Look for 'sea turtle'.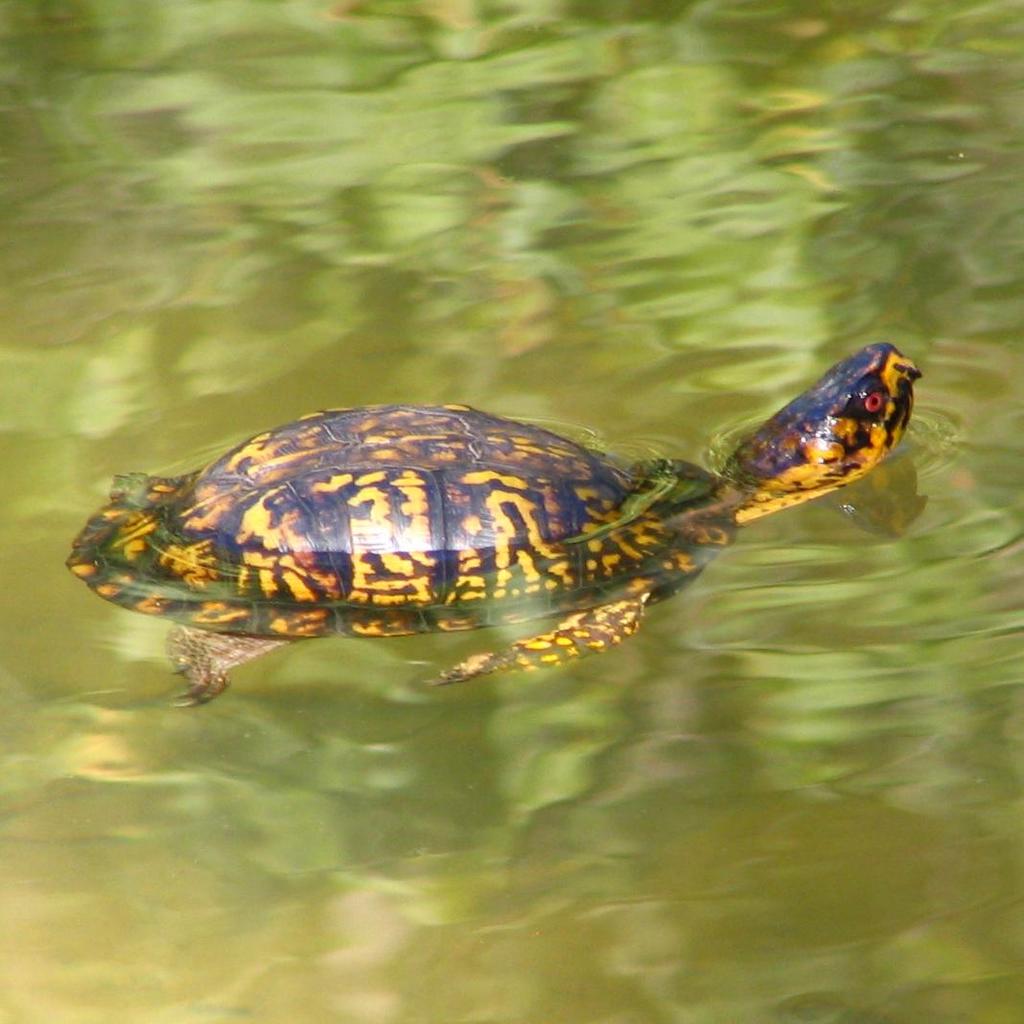
Found: pyautogui.locateOnScreen(58, 333, 929, 708).
